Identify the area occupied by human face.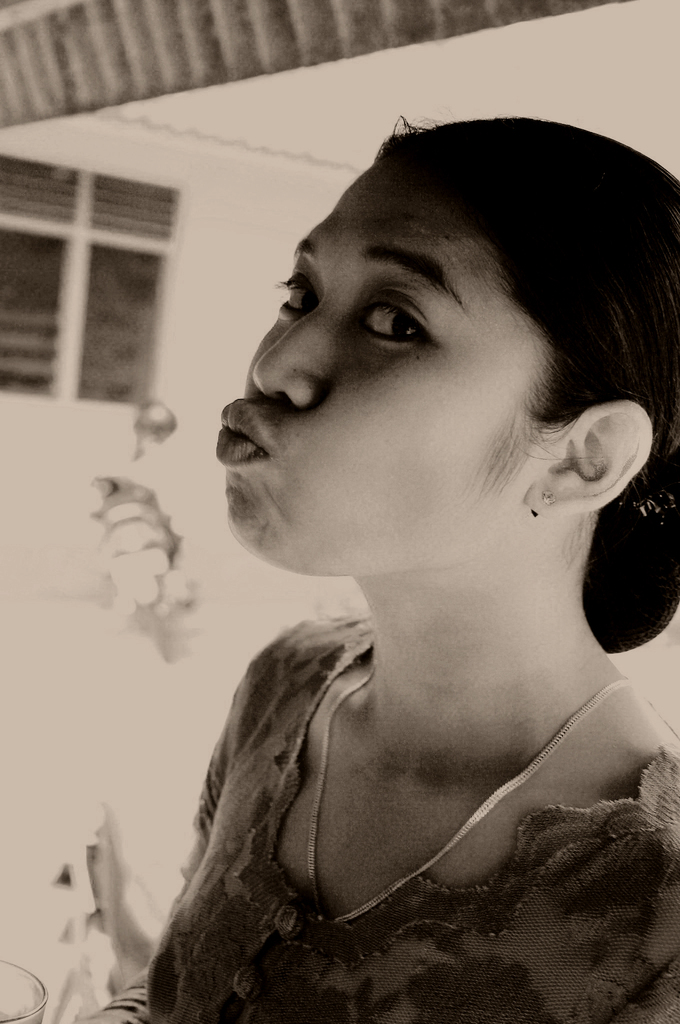
Area: pyautogui.locateOnScreen(213, 159, 546, 561).
